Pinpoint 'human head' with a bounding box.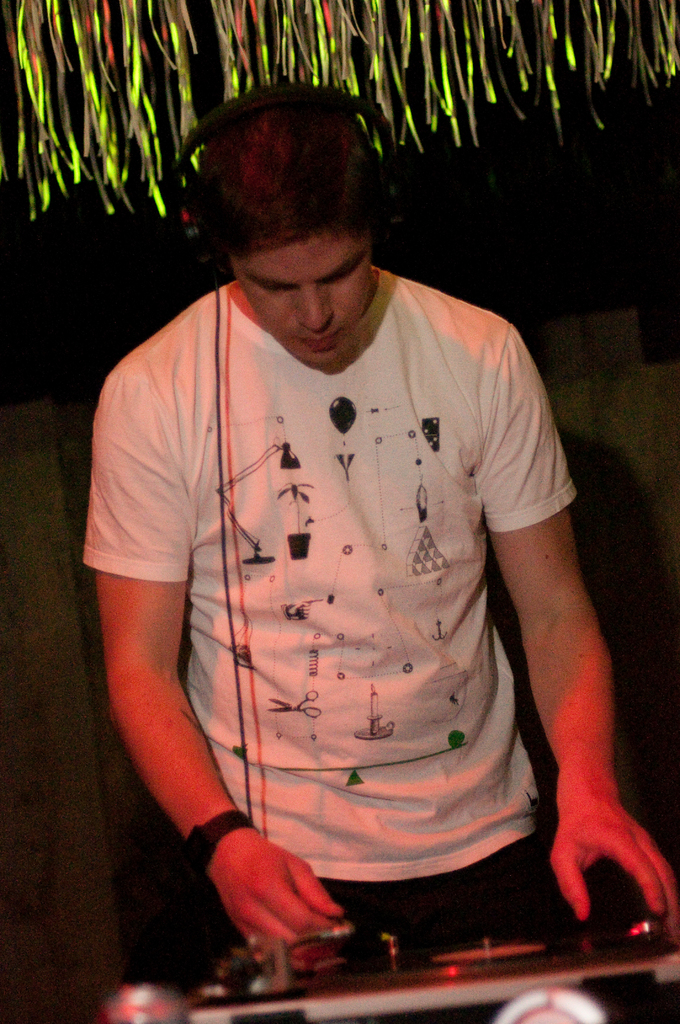
BBox(190, 104, 390, 334).
